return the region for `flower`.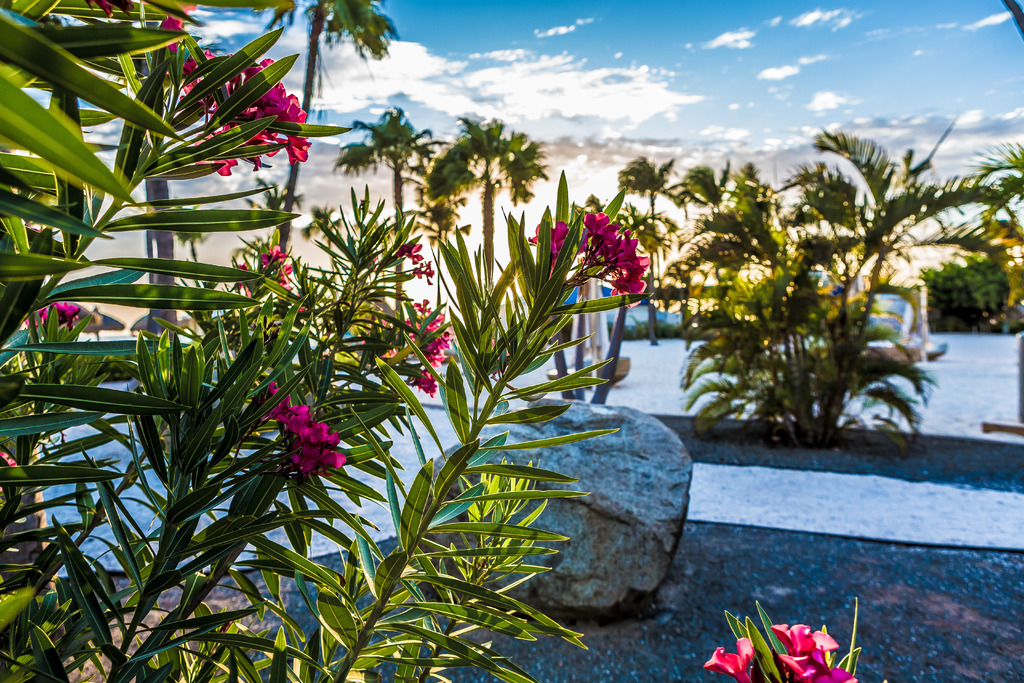
locate(271, 265, 294, 288).
